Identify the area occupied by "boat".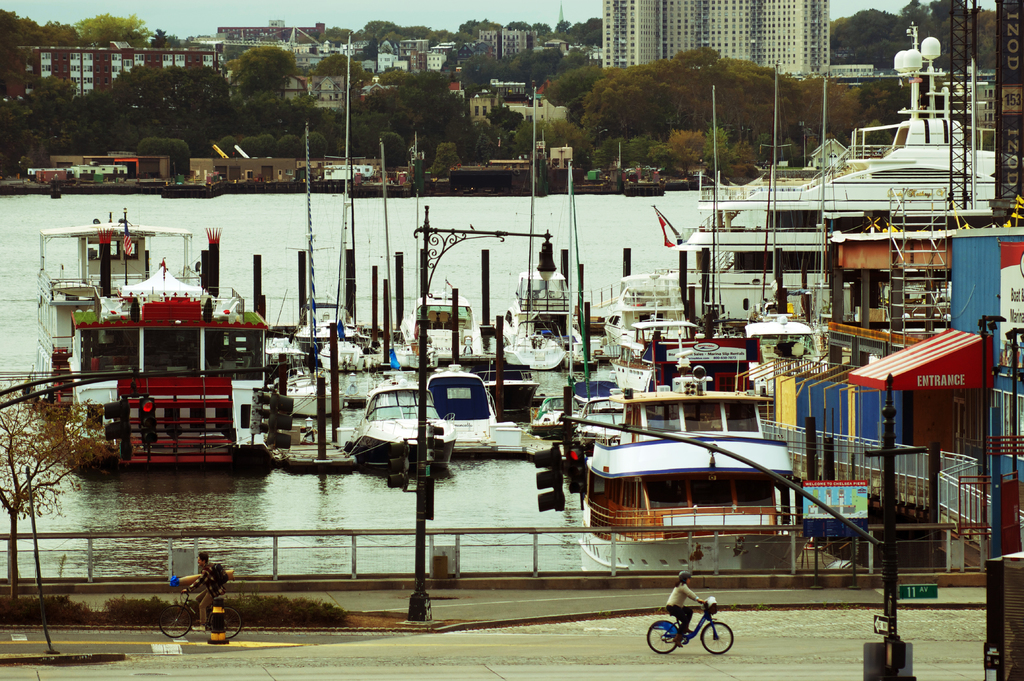
Area: (423, 360, 496, 452).
